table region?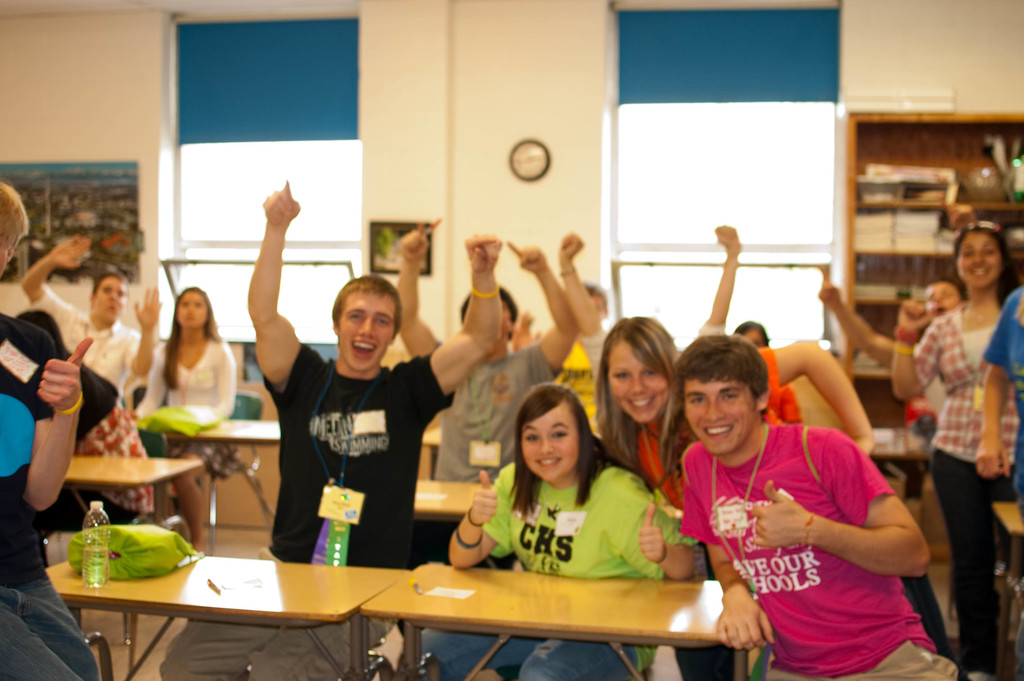
[58, 538, 416, 680]
